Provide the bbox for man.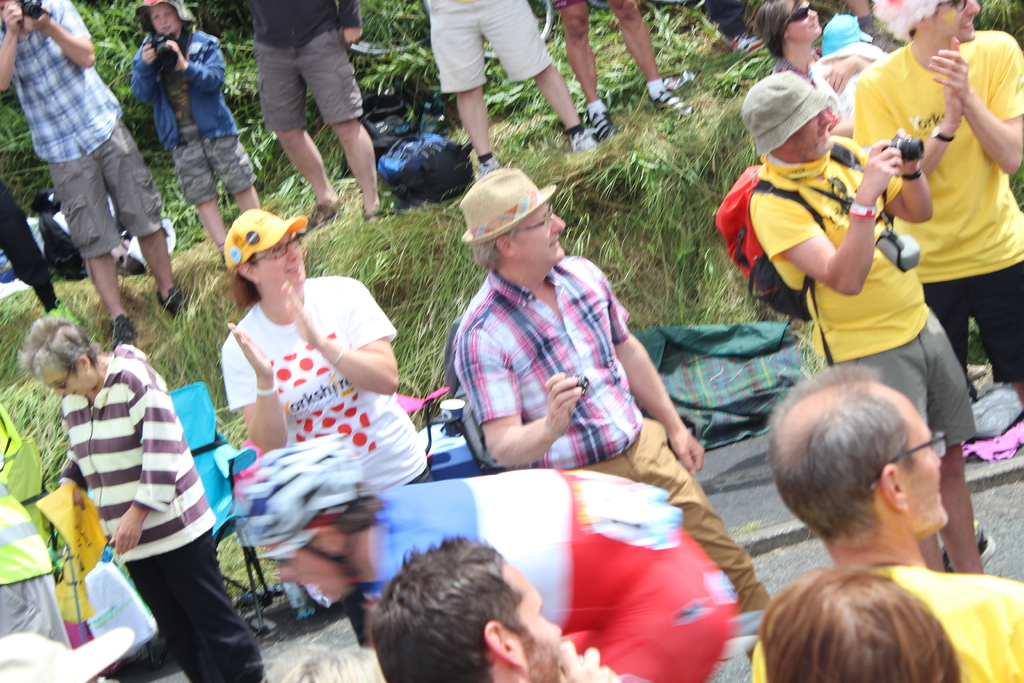
BBox(556, 0, 696, 145).
